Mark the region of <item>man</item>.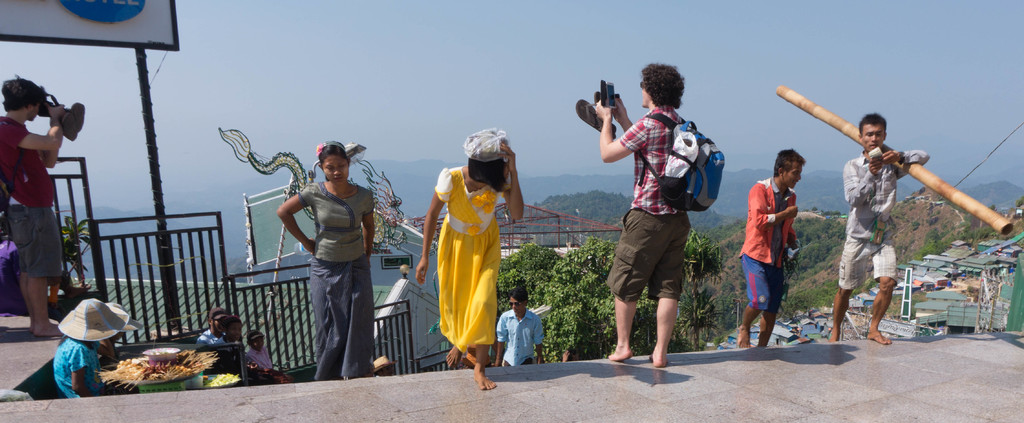
Region: Rect(593, 60, 692, 370).
